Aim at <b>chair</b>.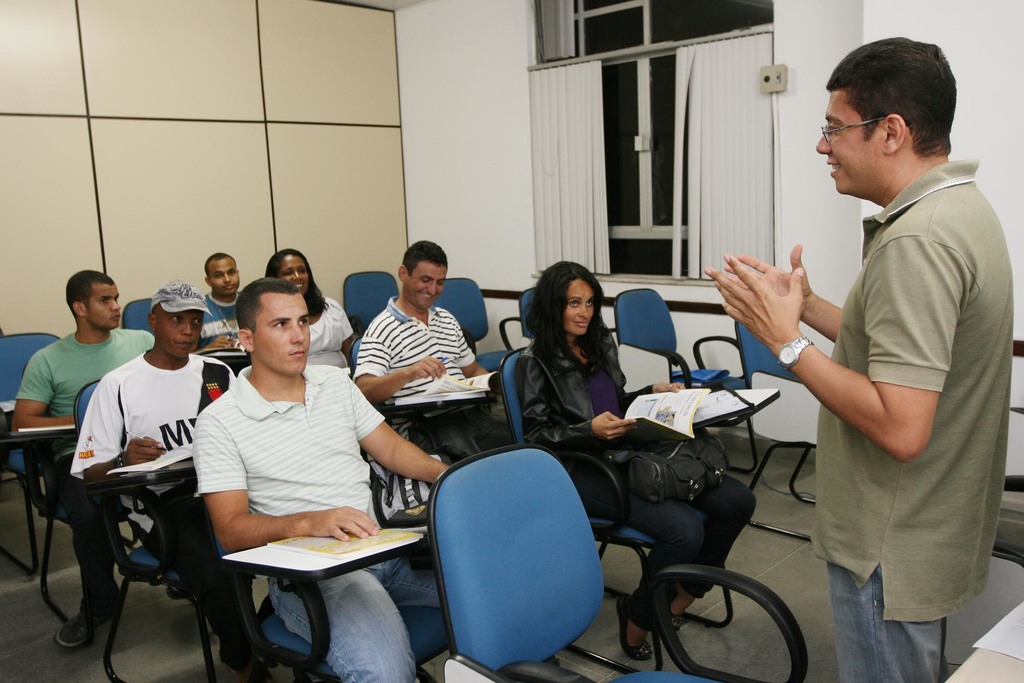
Aimed at BBox(435, 276, 525, 375).
